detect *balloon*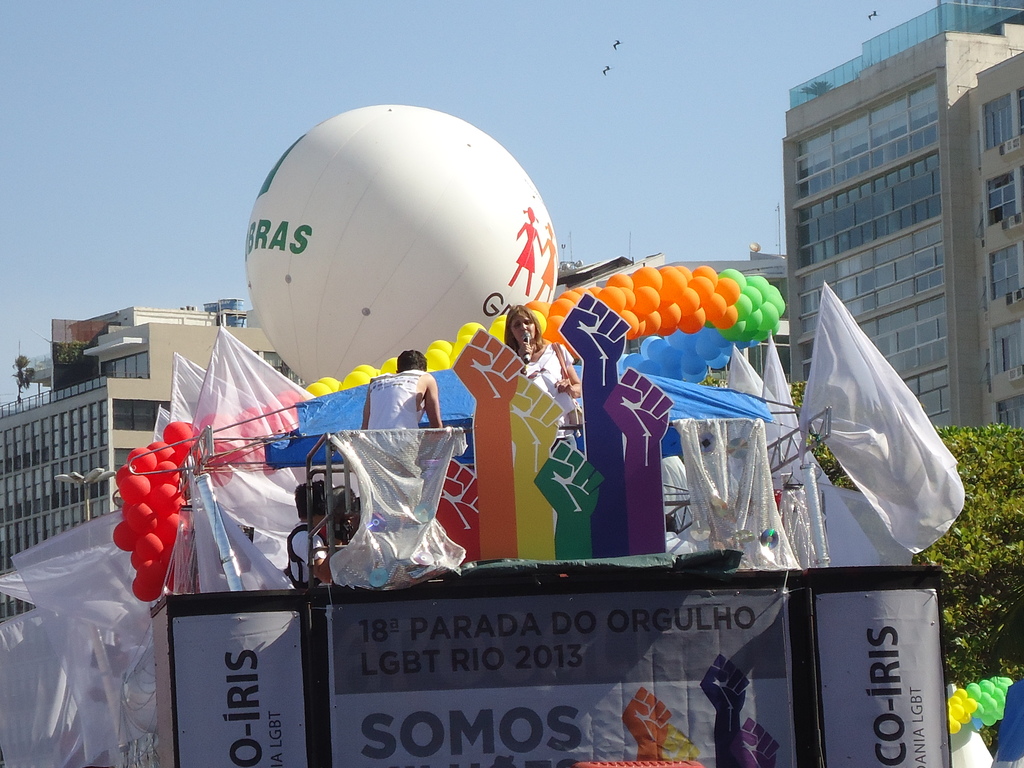
355 364 381 378
